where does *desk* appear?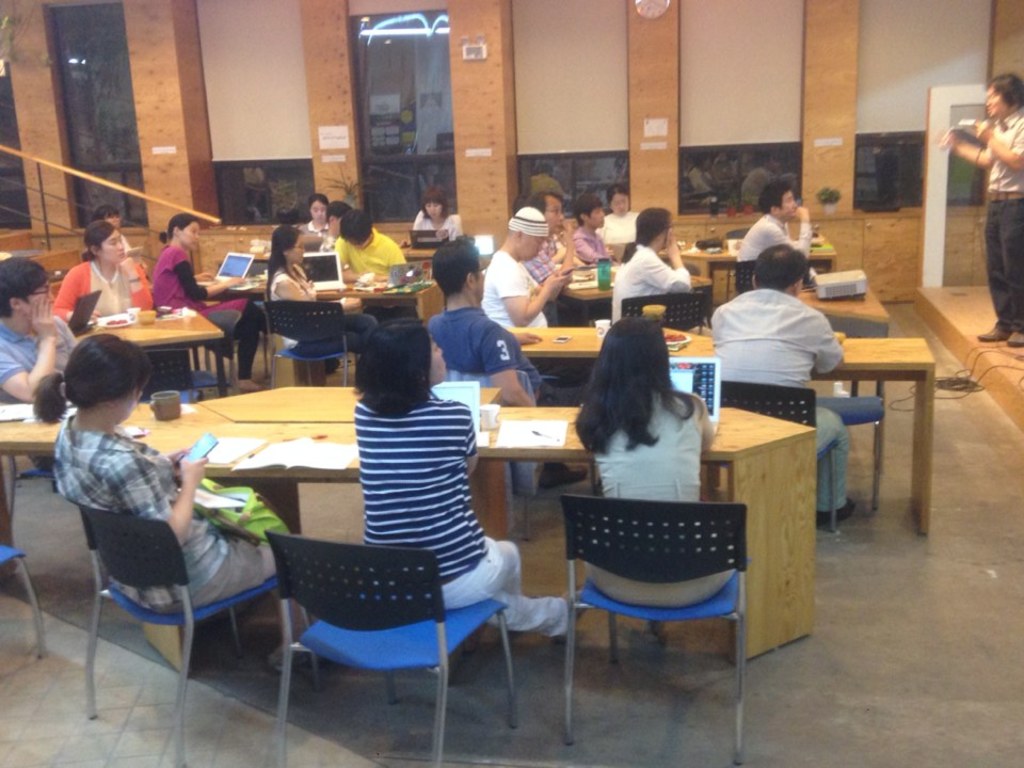
Appears at [left=0, top=386, right=811, bottom=655].
